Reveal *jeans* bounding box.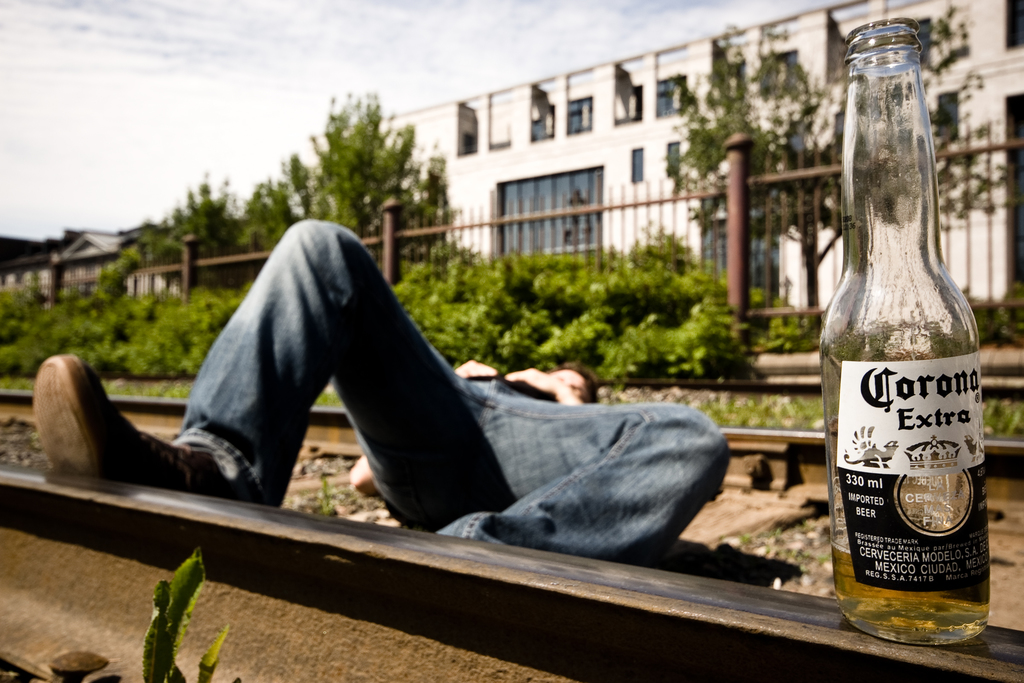
Revealed: (x1=193, y1=259, x2=687, y2=566).
